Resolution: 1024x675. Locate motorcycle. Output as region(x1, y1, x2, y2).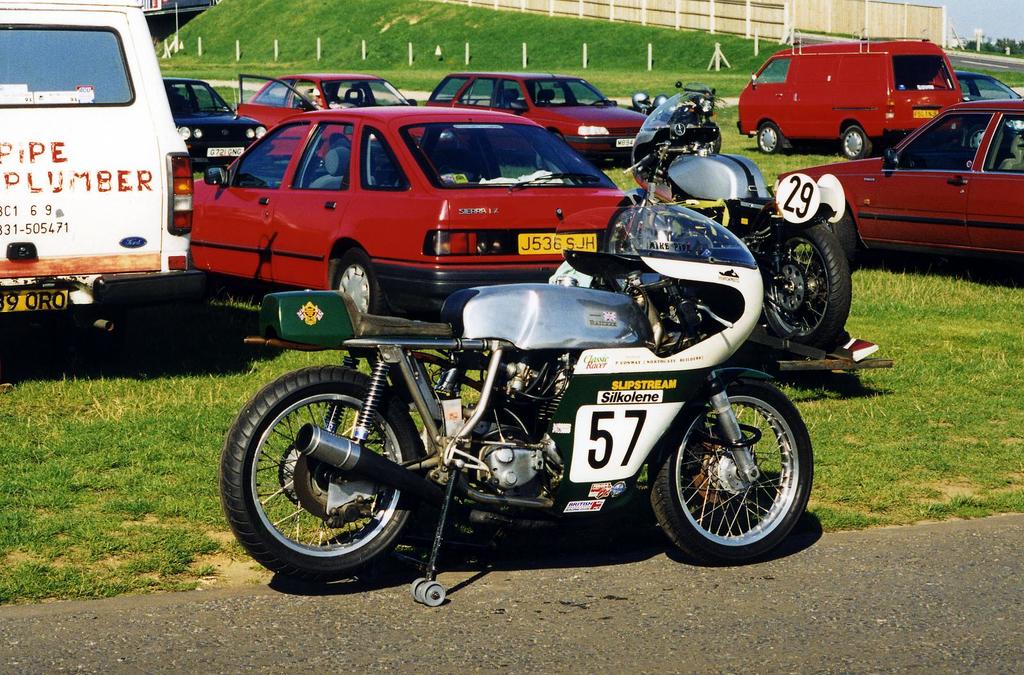
region(214, 190, 818, 603).
